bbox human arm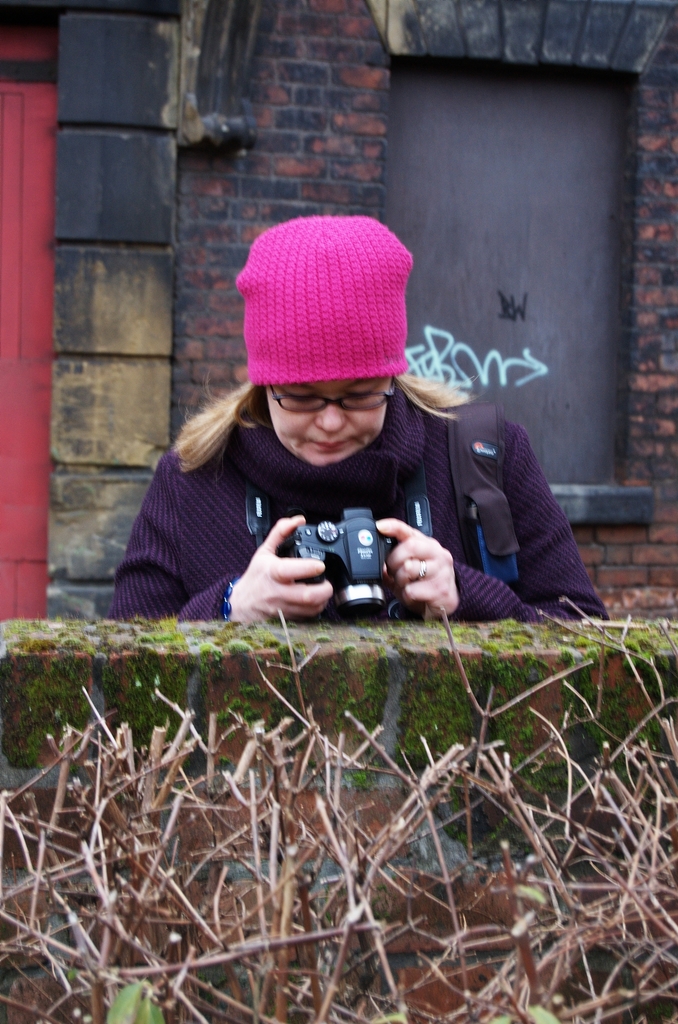
(228,516,331,627)
